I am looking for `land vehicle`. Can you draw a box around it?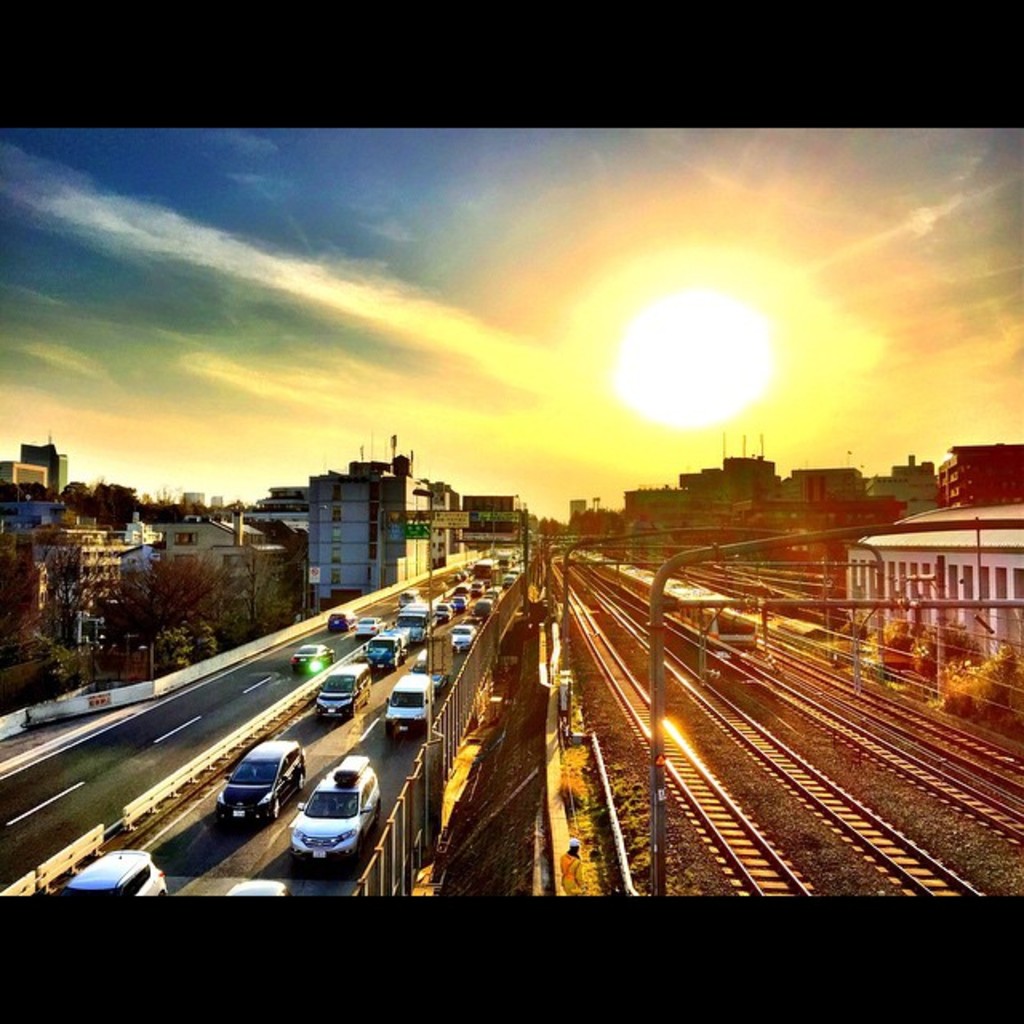
Sure, the bounding box is bbox(382, 667, 435, 739).
